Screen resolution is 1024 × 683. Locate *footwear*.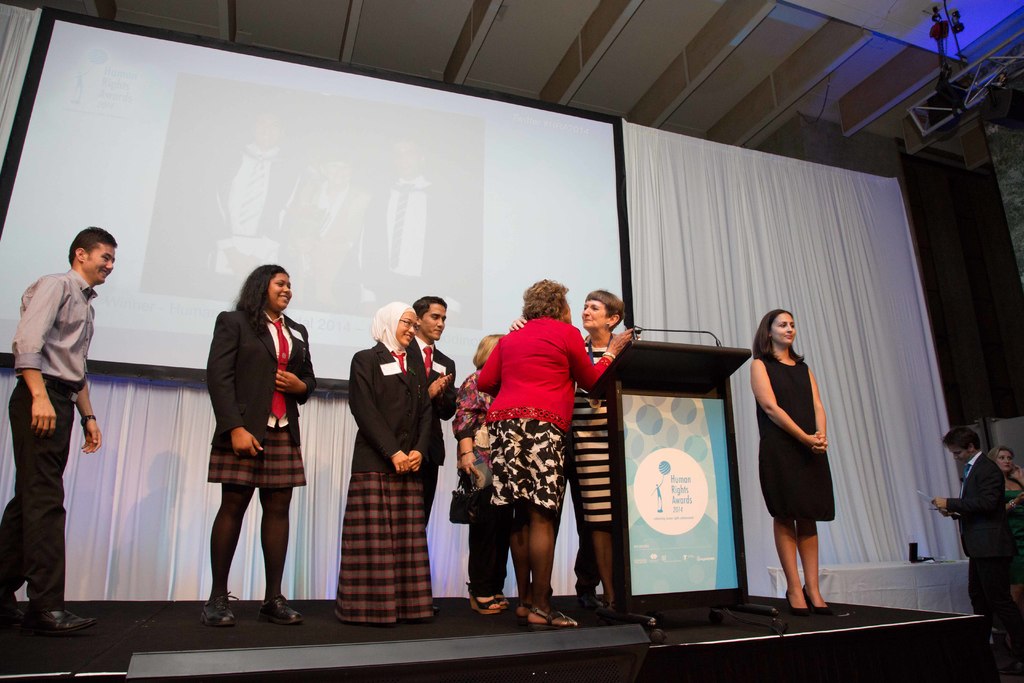
29, 607, 97, 630.
